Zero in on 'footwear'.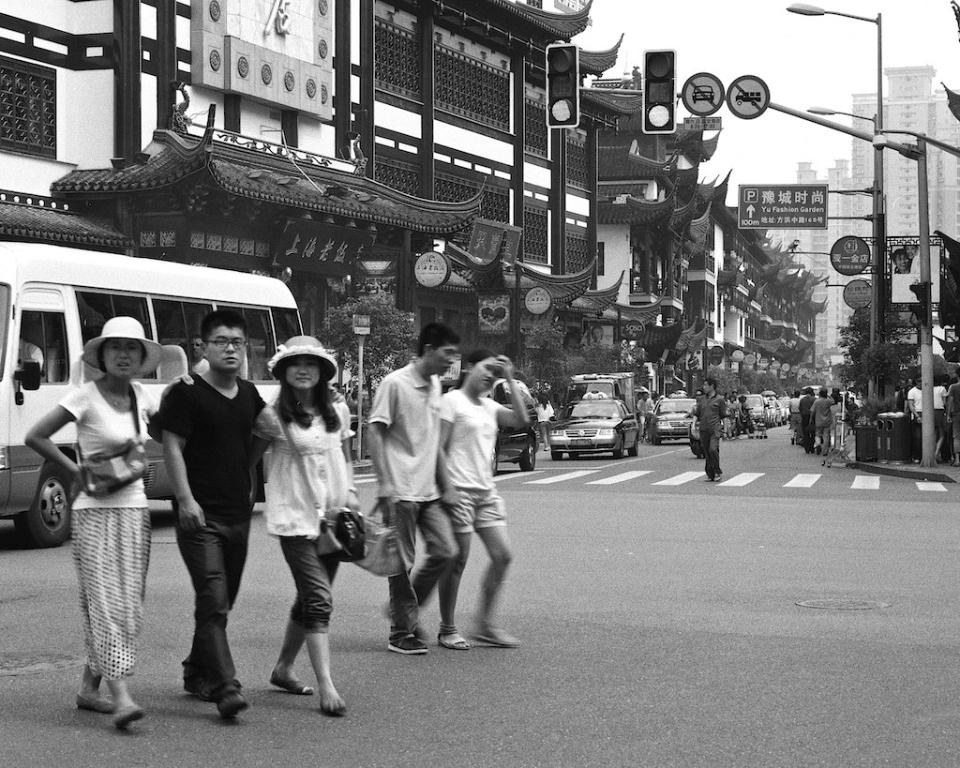
Zeroed in: (277,656,311,694).
